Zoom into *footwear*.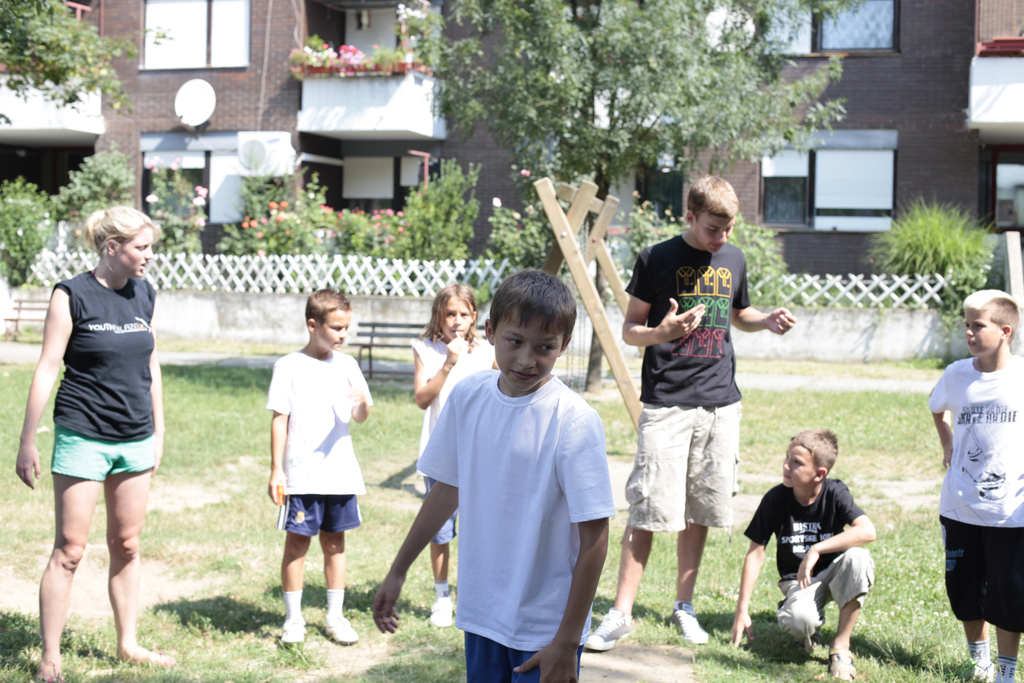
Zoom target: (319,614,361,646).
